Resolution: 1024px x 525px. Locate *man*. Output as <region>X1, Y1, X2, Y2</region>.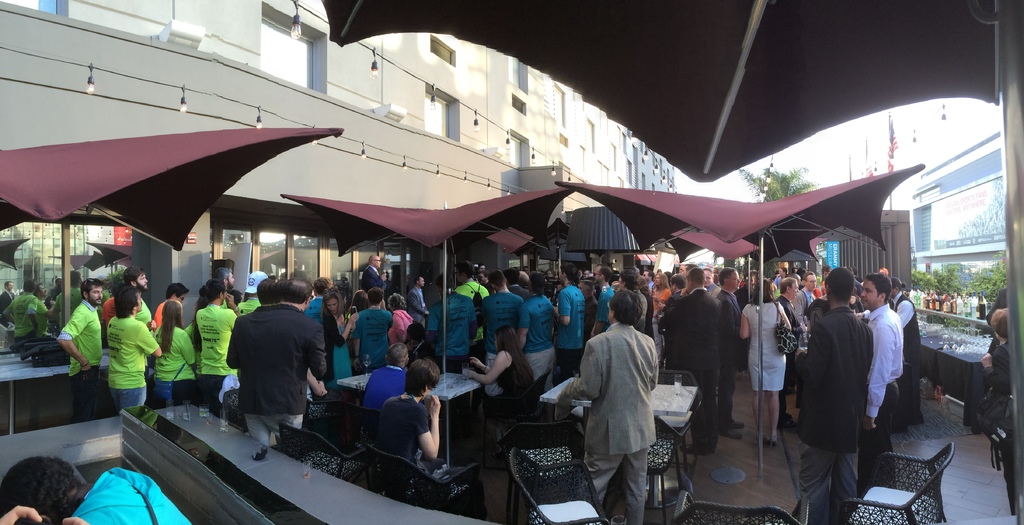
<region>862, 273, 903, 499</region>.
